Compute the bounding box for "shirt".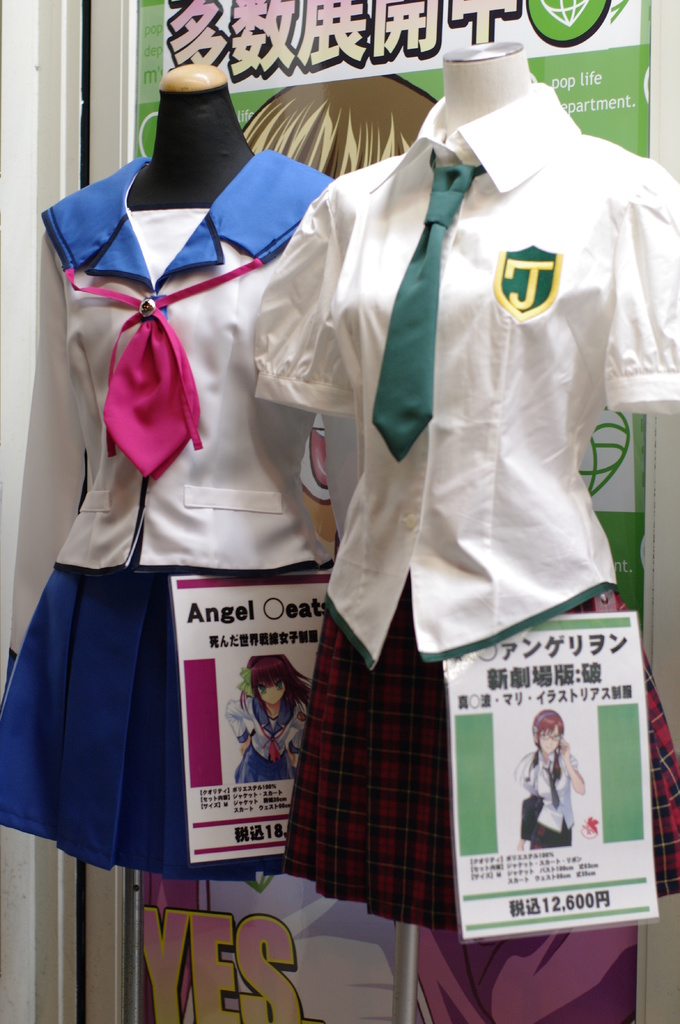
{"x1": 243, "y1": 78, "x2": 679, "y2": 673}.
